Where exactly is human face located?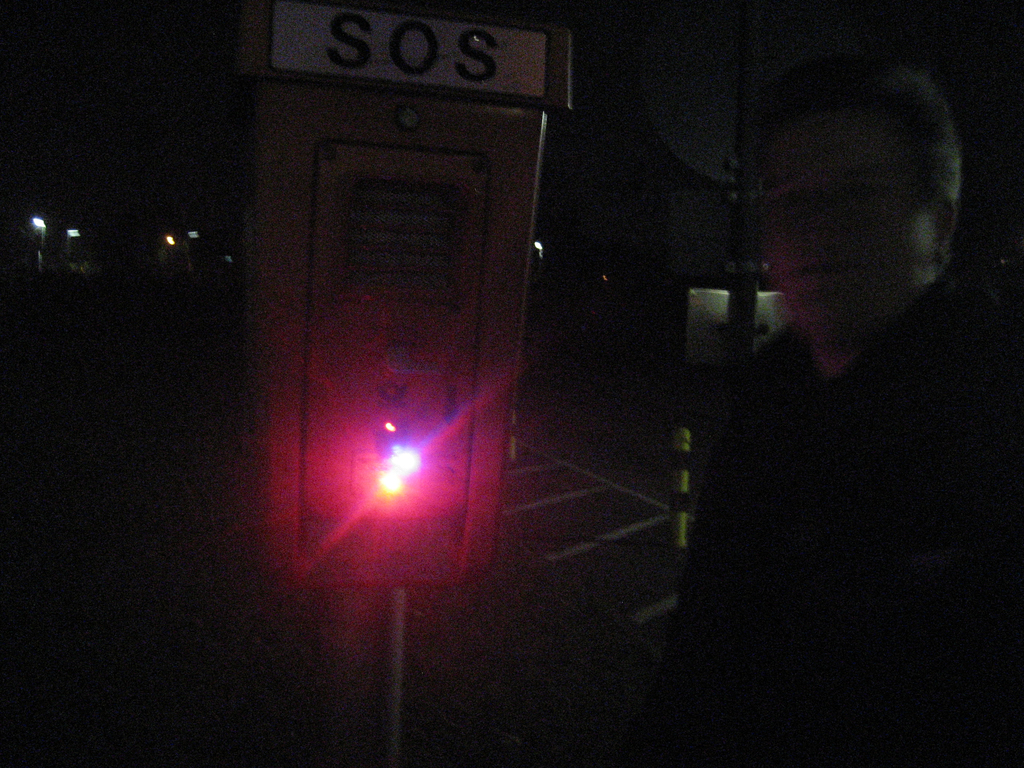
Its bounding box is rect(765, 101, 934, 342).
